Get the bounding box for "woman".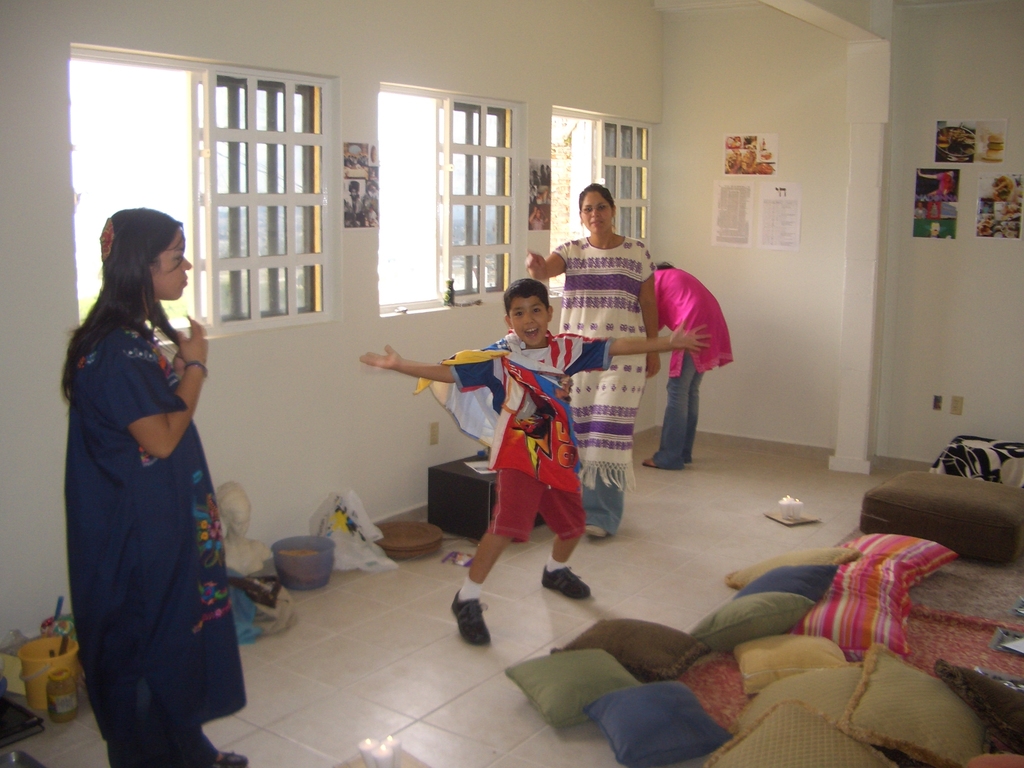
644:258:735:472.
